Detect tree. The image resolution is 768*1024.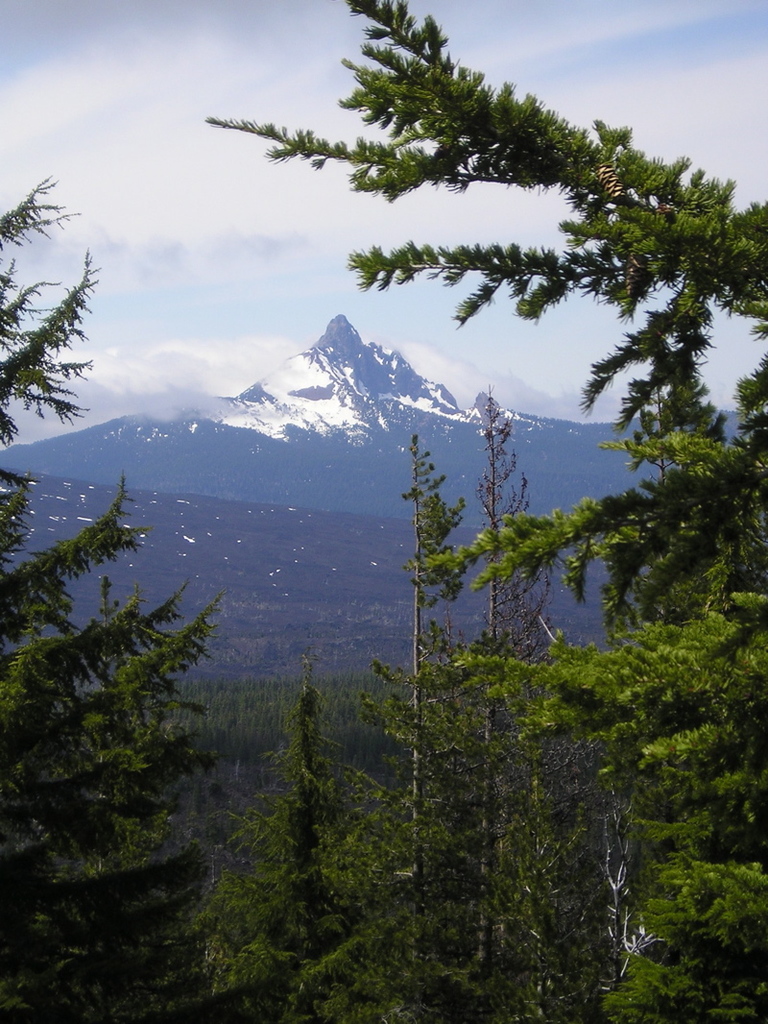
rect(226, 26, 755, 961).
